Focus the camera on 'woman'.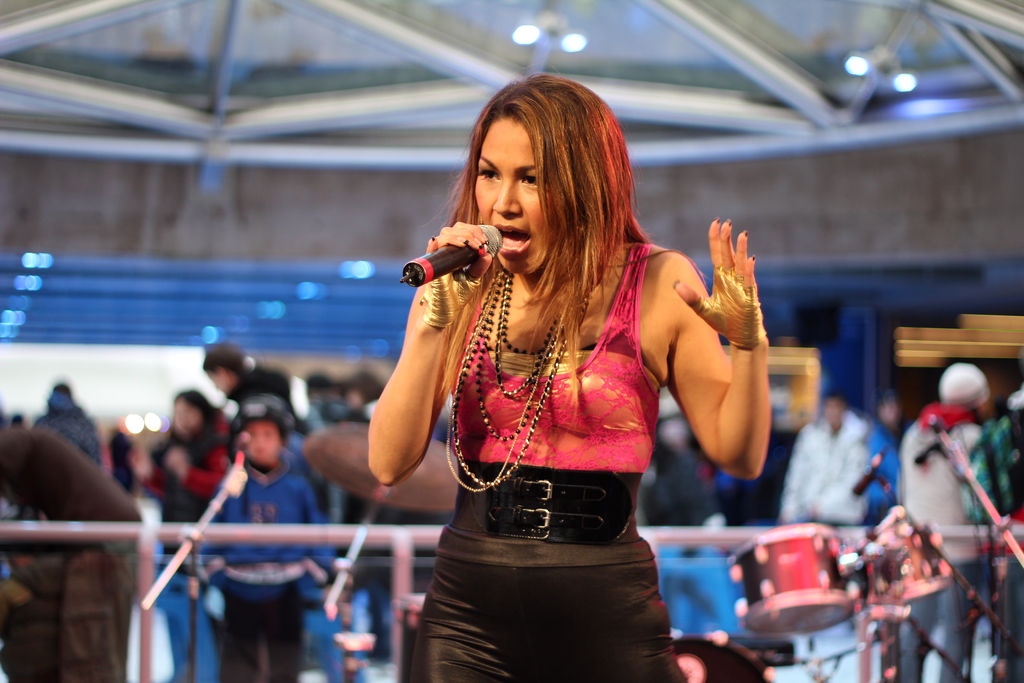
Focus region: bbox=[344, 81, 749, 659].
